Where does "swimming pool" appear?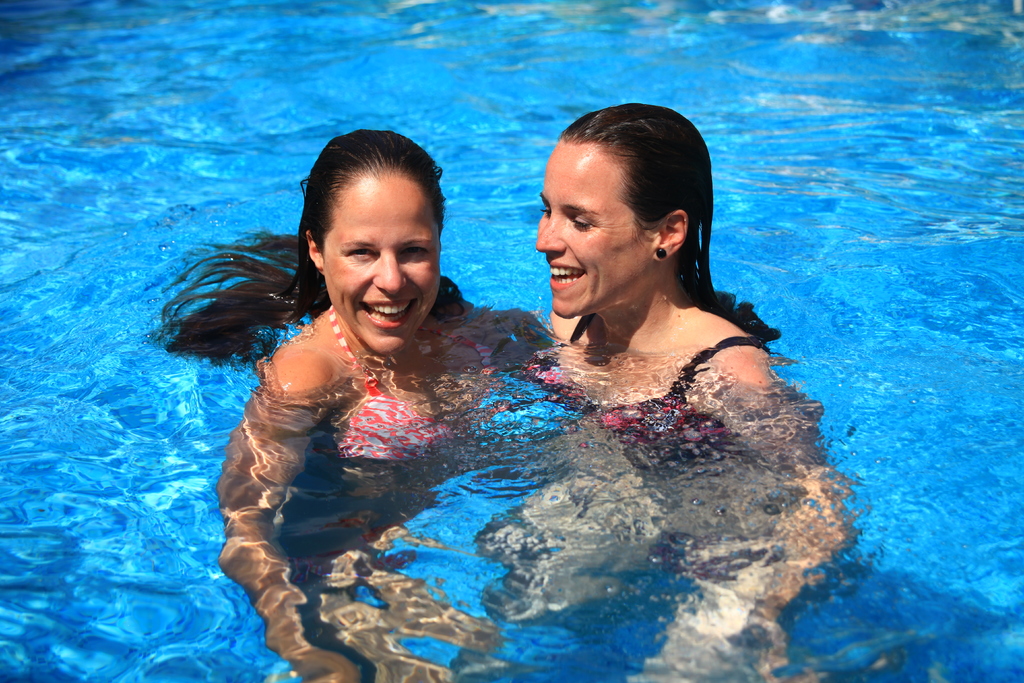
Appears at detection(0, 0, 1023, 682).
